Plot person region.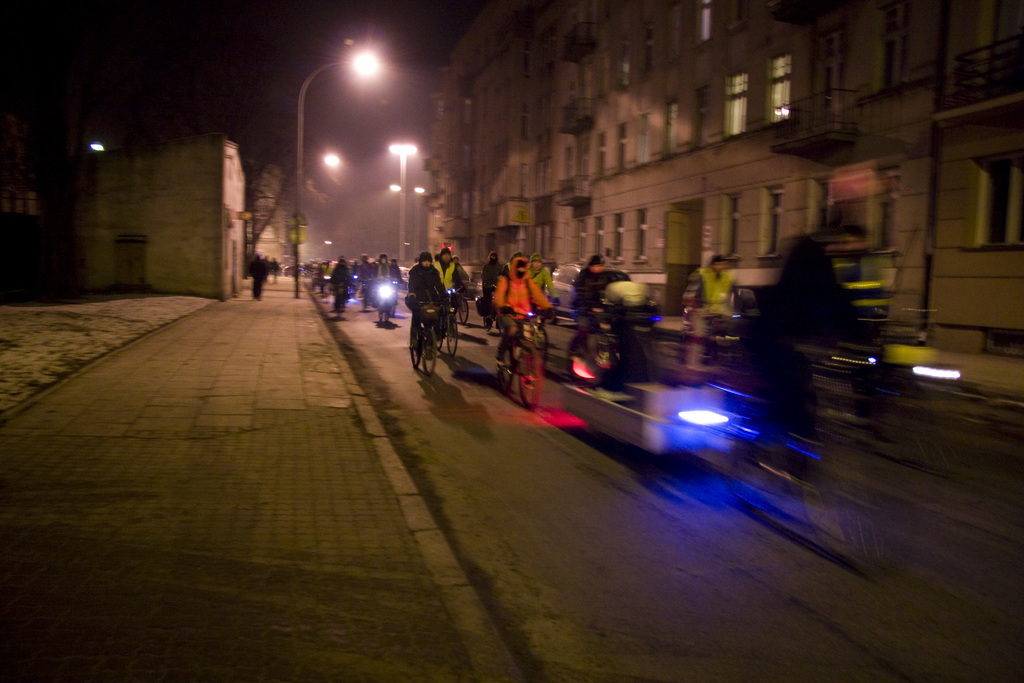
Plotted at x1=688 y1=259 x2=738 y2=344.
